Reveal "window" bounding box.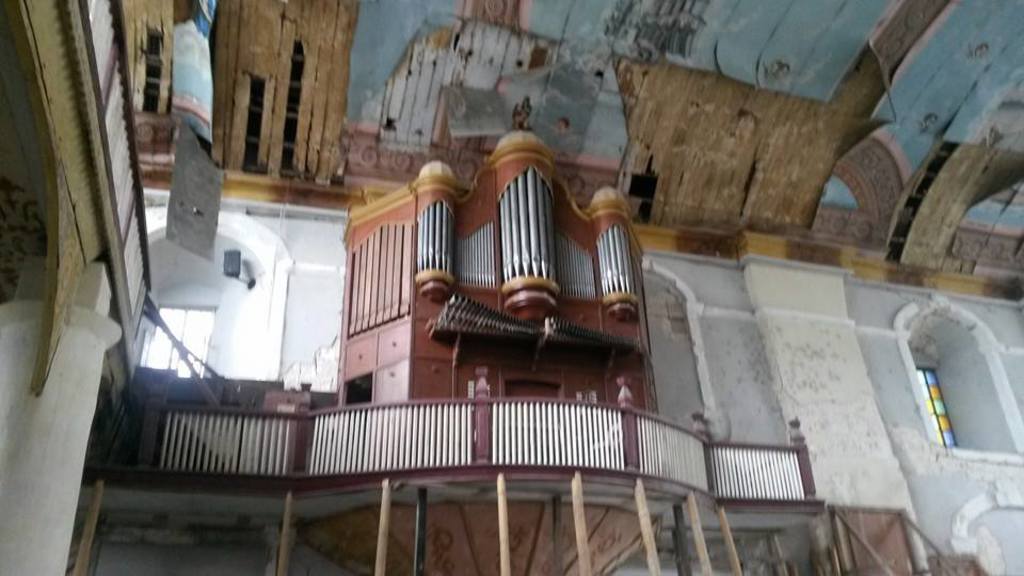
Revealed: (x1=909, y1=303, x2=1022, y2=463).
